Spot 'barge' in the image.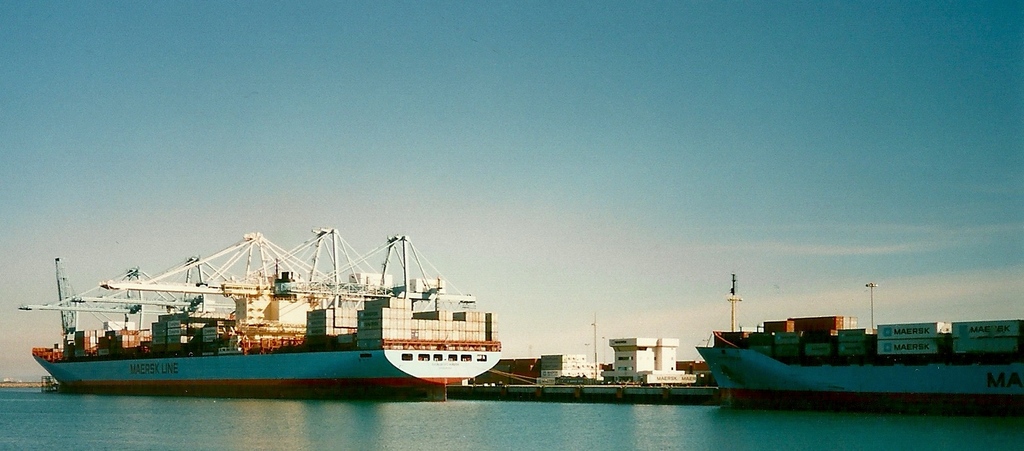
'barge' found at x1=696, y1=278, x2=1023, y2=415.
